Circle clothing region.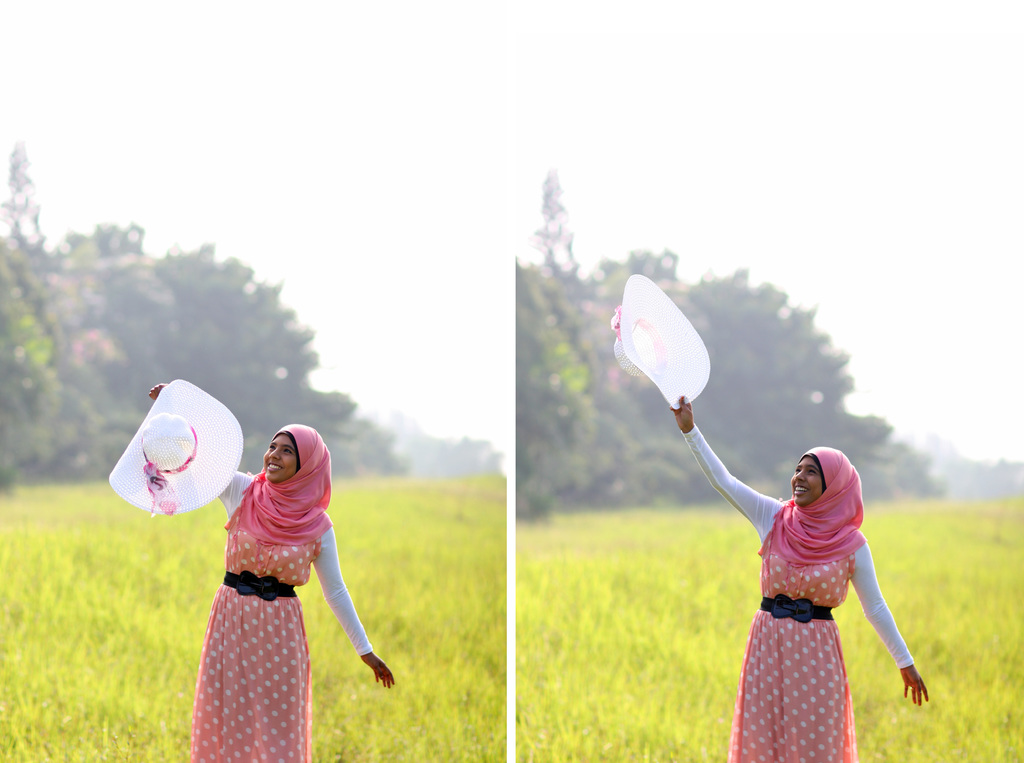
Region: 678/421/916/762.
